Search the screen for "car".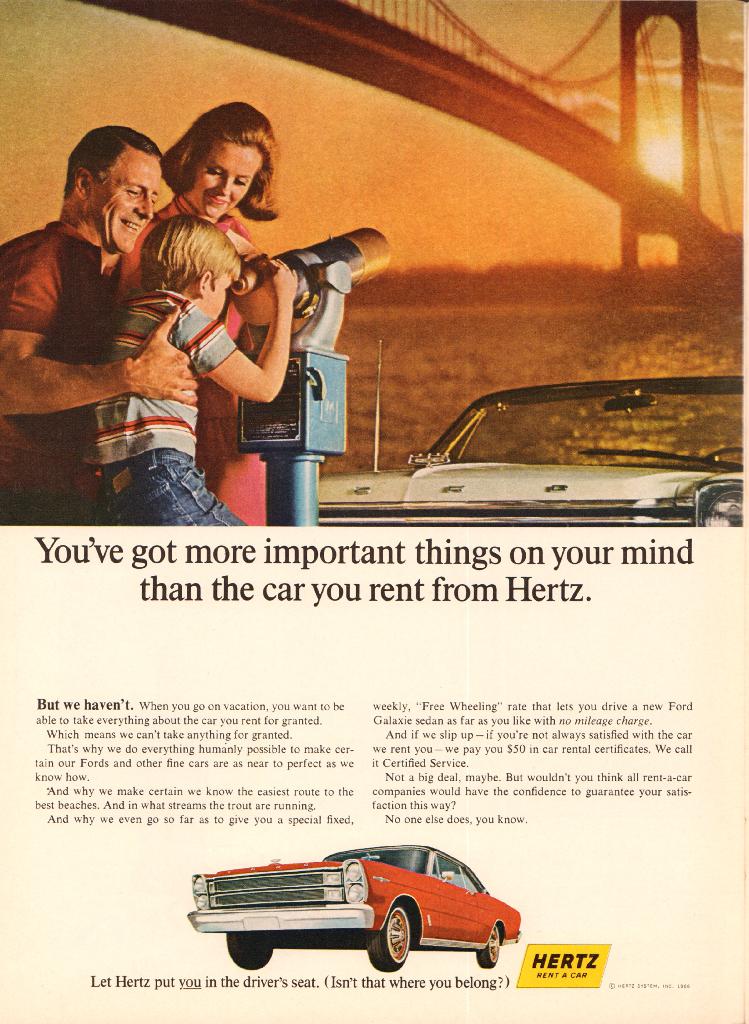
Found at box(185, 842, 526, 973).
